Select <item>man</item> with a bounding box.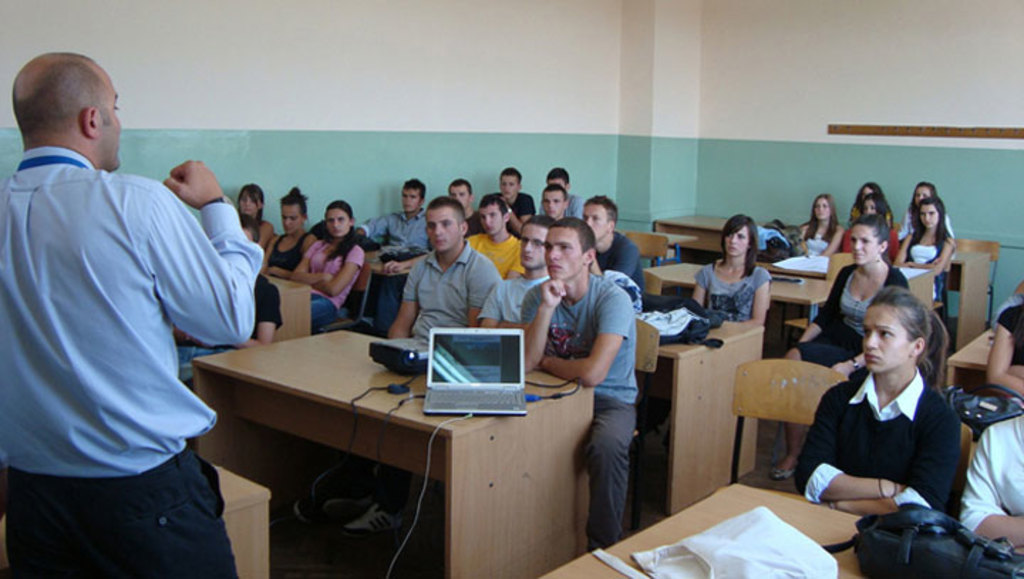
{"left": 545, "top": 168, "right": 587, "bottom": 213}.
